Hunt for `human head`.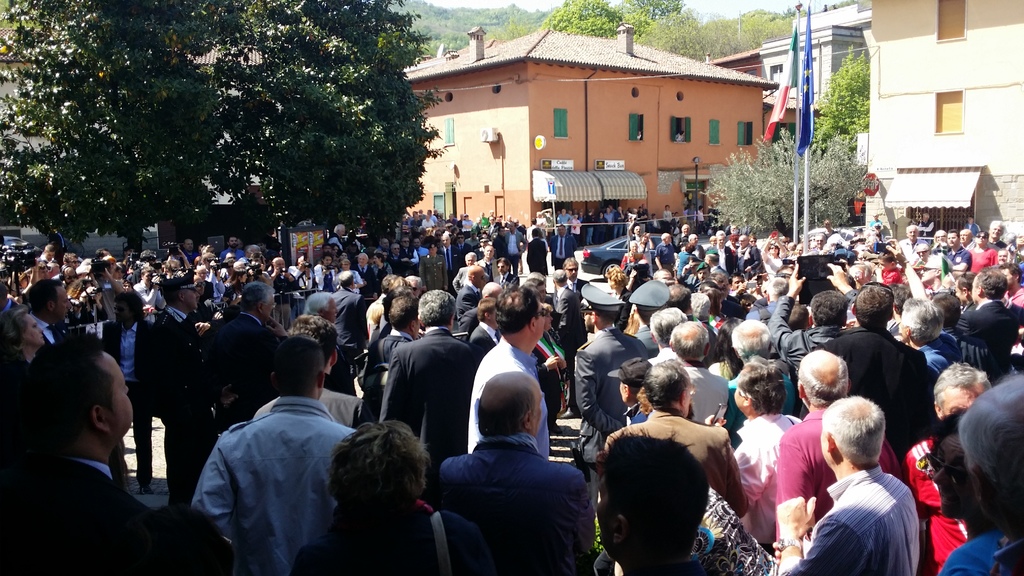
Hunted down at <bbox>236, 278, 274, 323</bbox>.
